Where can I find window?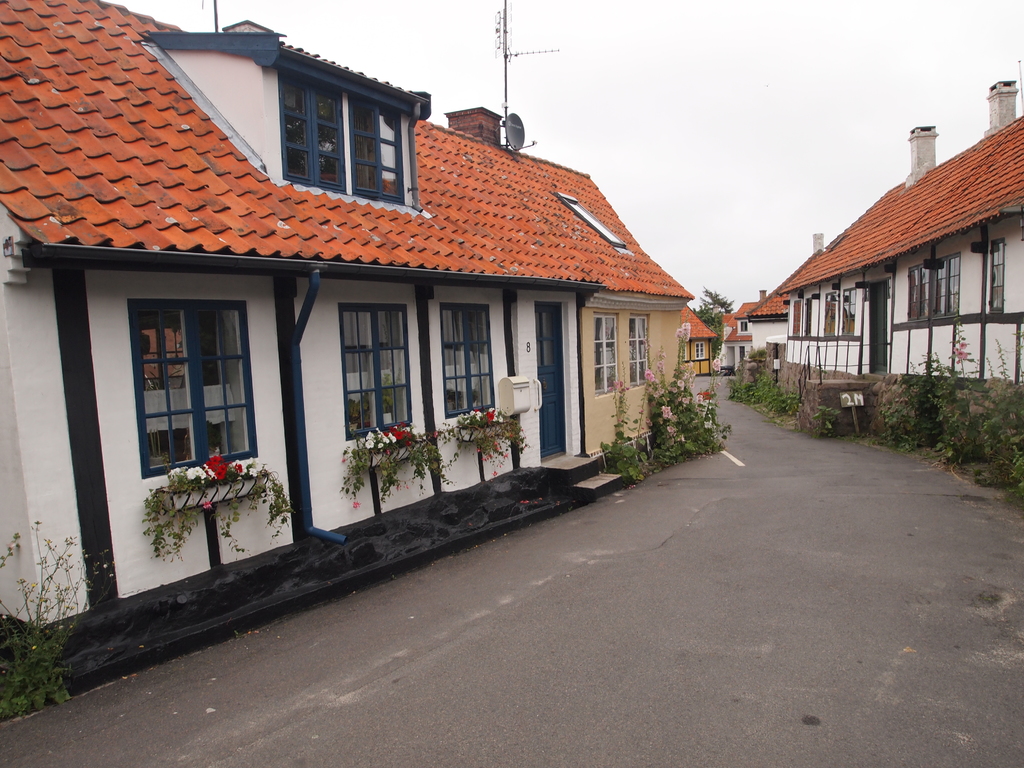
You can find it at (left=982, top=239, right=1002, bottom=315).
